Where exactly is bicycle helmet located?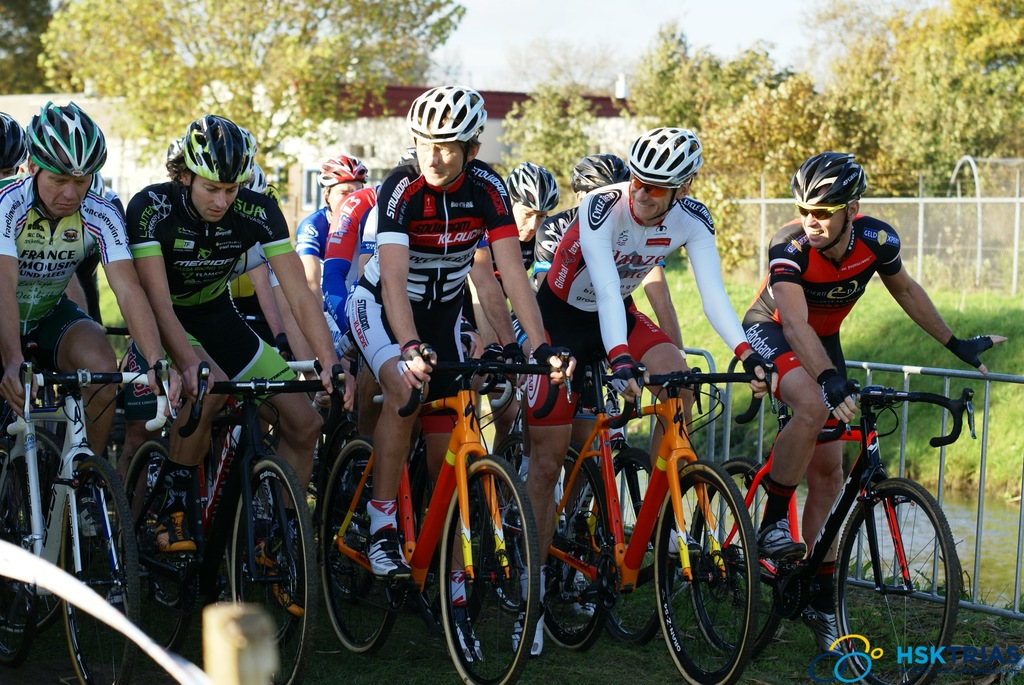
Its bounding box is (186, 115, 253, 186).
